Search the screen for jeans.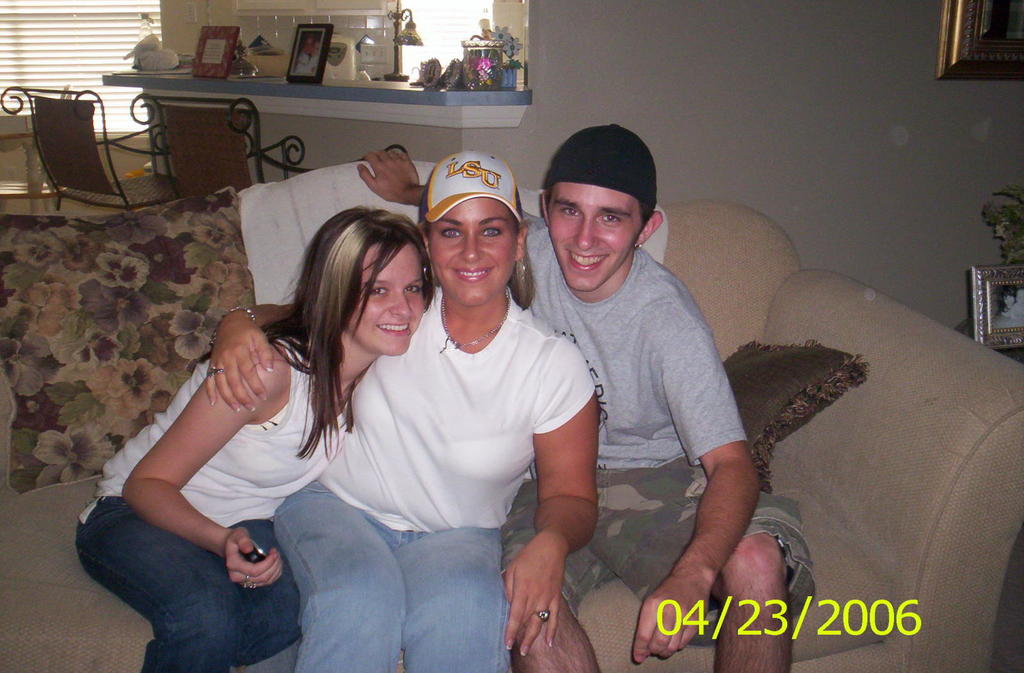
Found at 273/480/509/672.
